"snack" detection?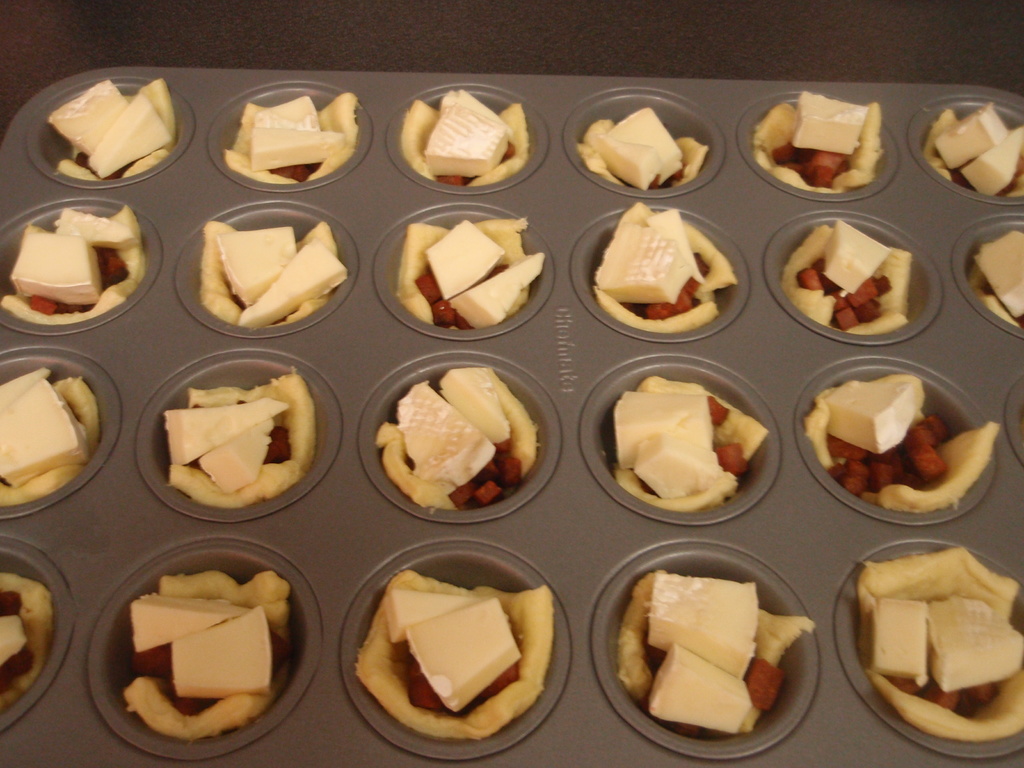
box(612, 374, 763, 511)
